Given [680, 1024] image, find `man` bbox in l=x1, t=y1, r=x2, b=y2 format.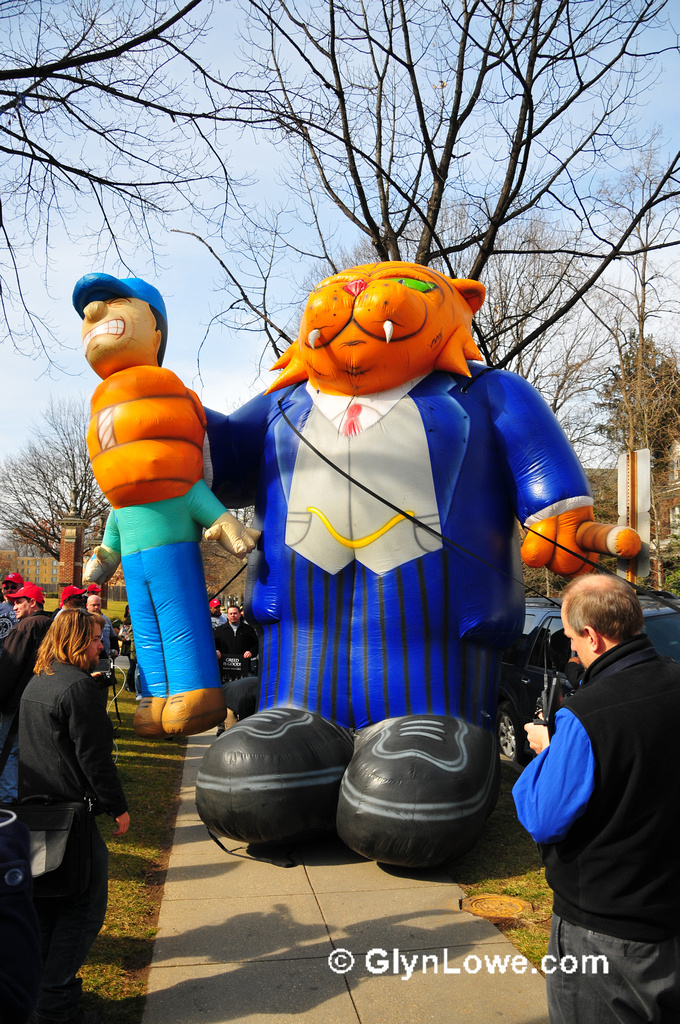
l=0, t=568, r=23, b=642.
